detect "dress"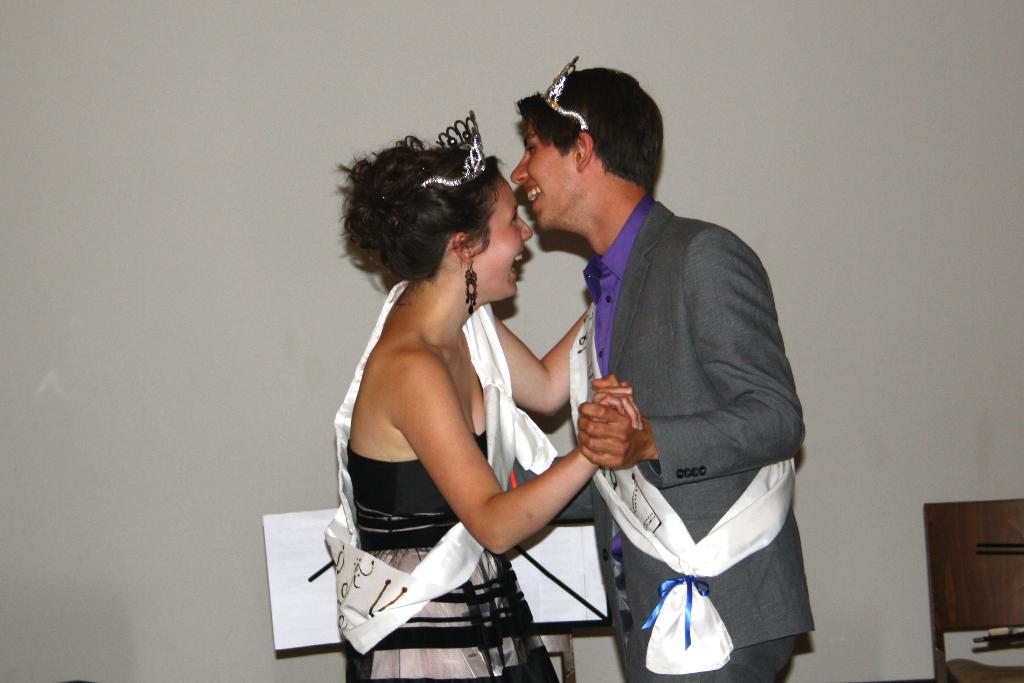
346/424/556/682
